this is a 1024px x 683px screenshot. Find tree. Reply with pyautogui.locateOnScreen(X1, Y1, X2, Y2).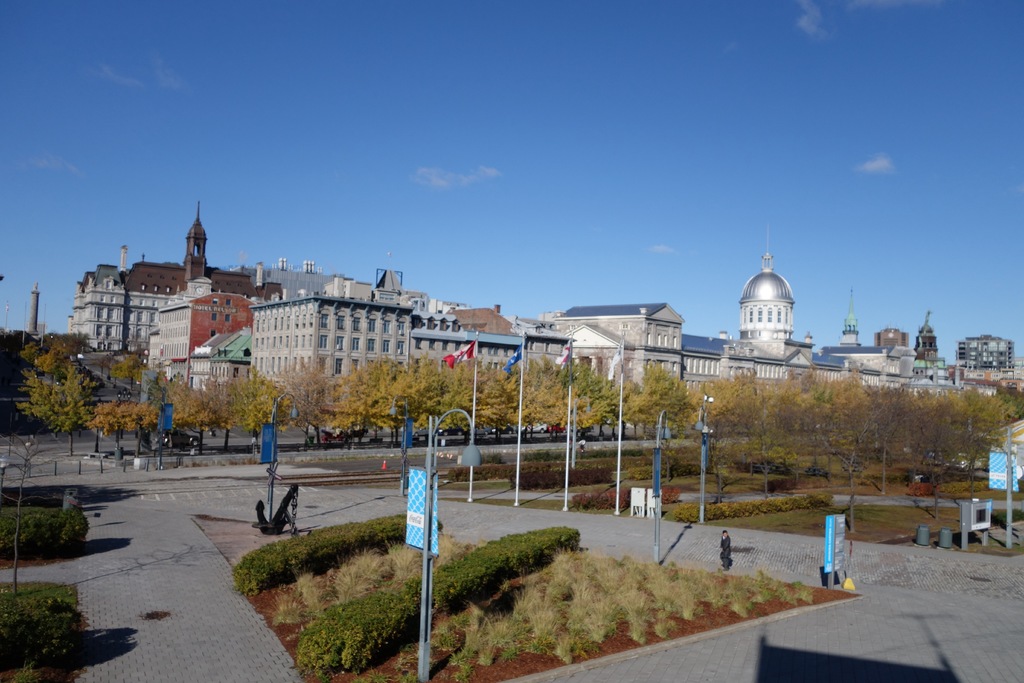
pyautogui.locateOnScreen(516, 352, 570, 443).
